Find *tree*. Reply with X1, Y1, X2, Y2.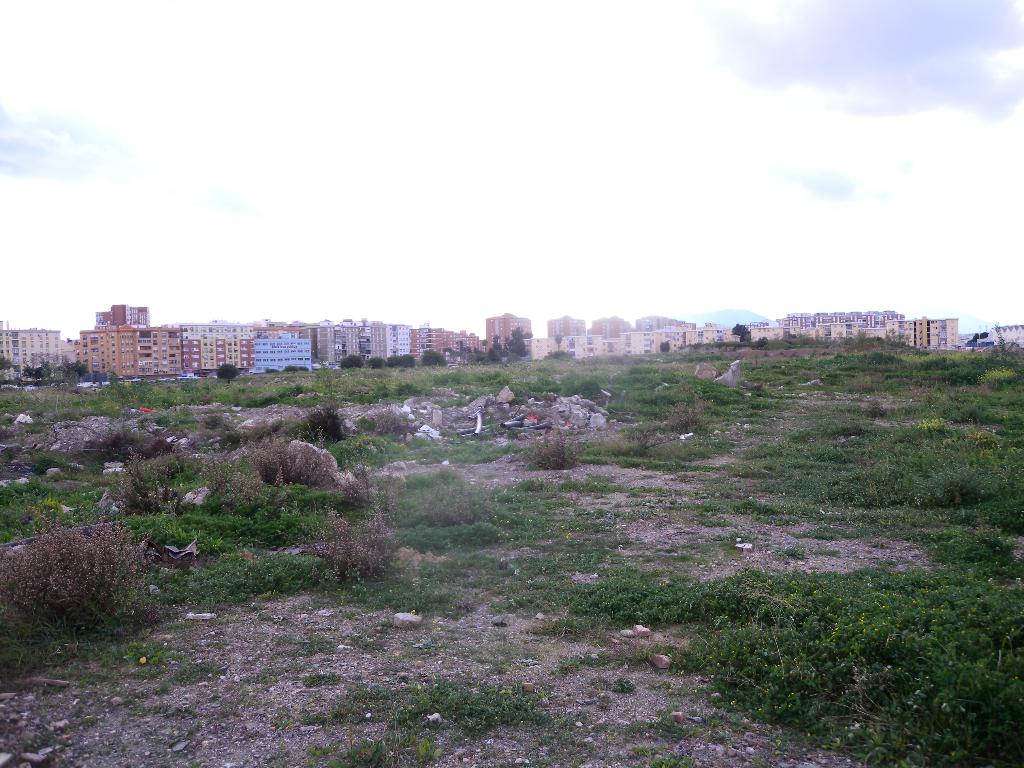
420, 348, 447, 364.
